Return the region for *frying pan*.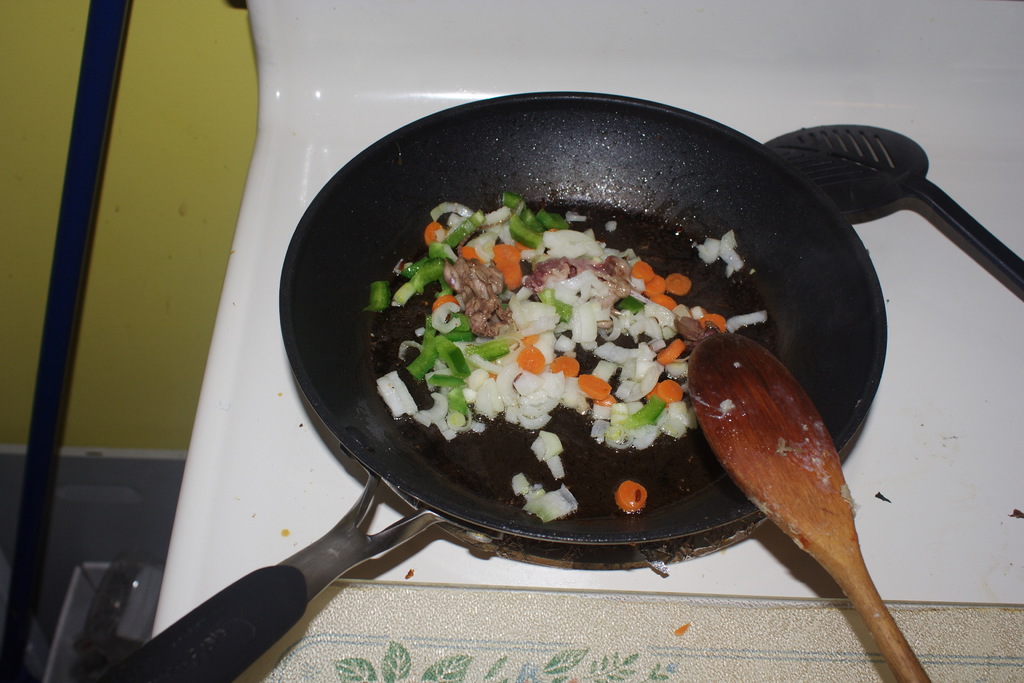
bbox(104, 90, 884, 682).
